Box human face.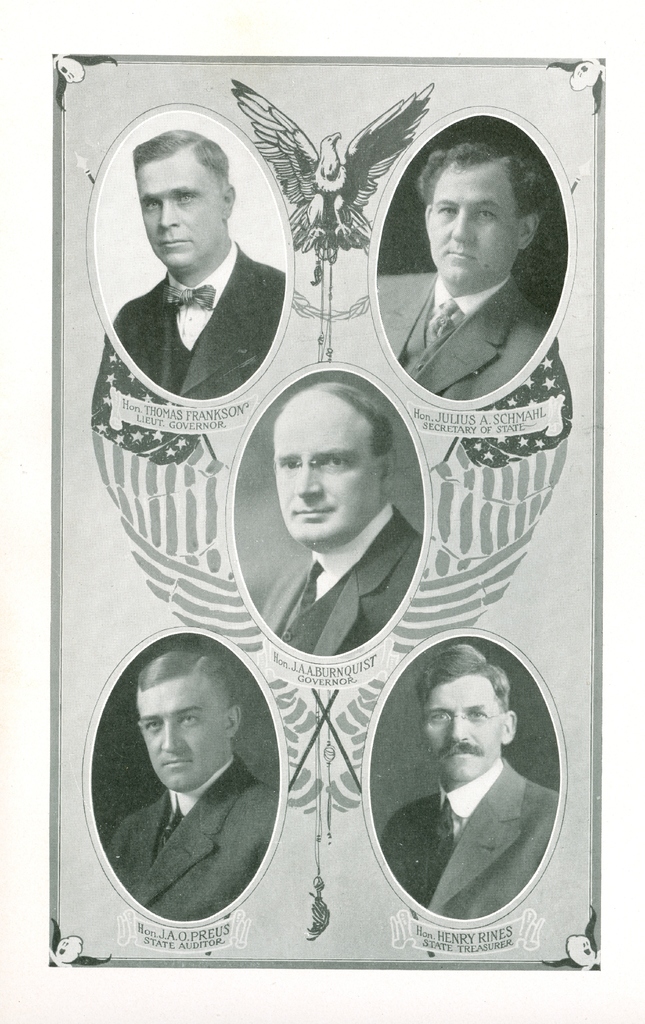
278:410:378:547.
